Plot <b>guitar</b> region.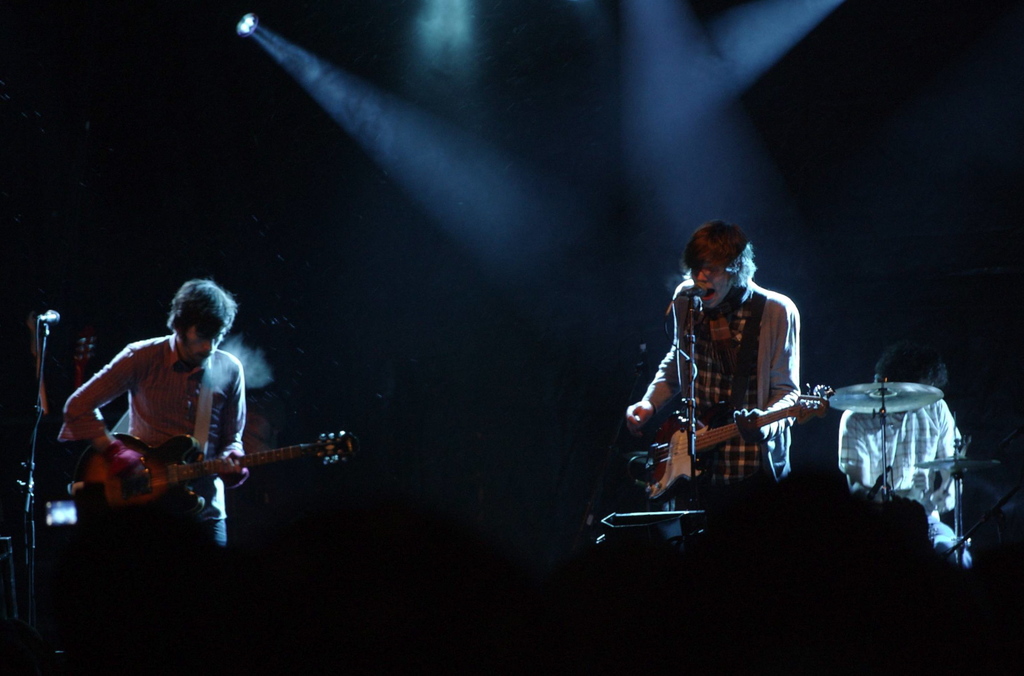
Plotted at crop(617, 380, 832, 506).
